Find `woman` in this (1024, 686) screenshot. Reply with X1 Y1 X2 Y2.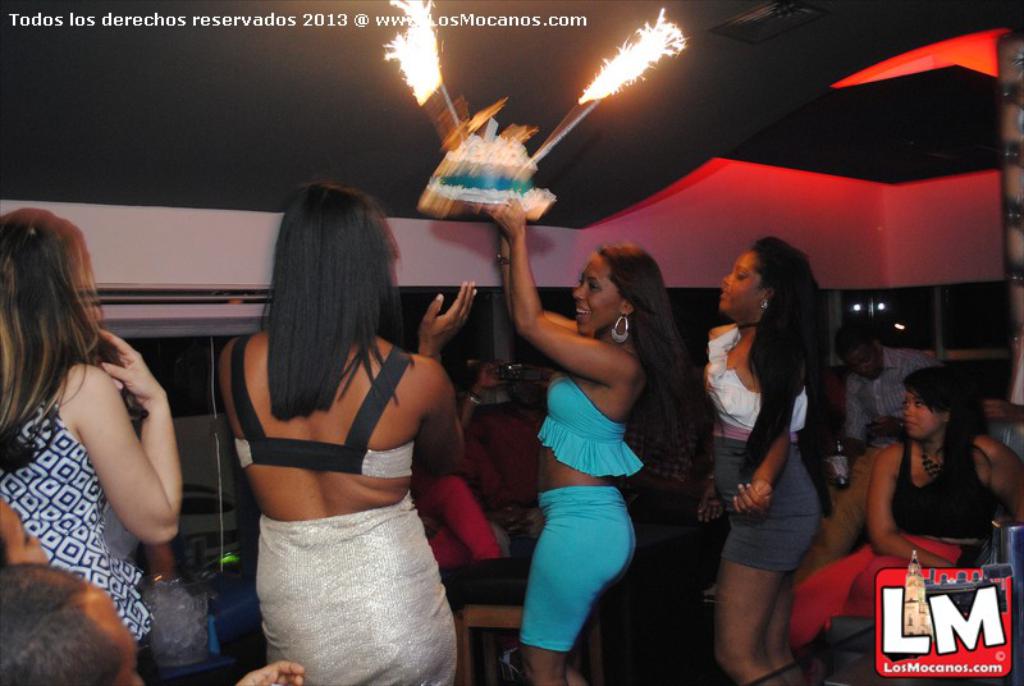
200 166 499 685.
